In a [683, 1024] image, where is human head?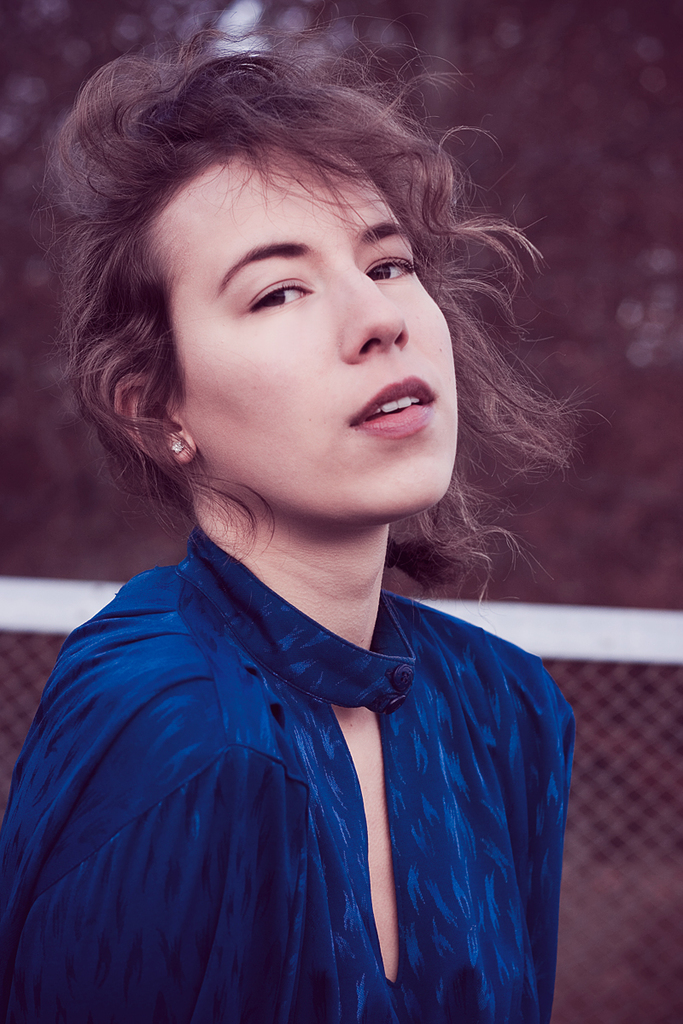
box=[97, 60, 497, 528].
